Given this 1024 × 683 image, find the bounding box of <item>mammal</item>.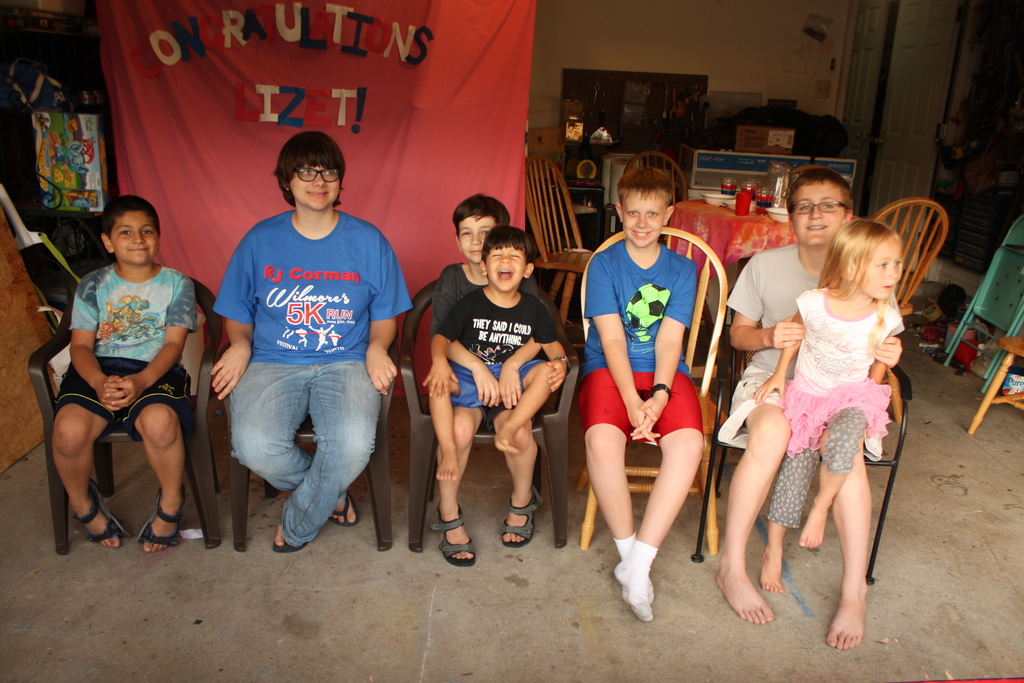
l=719, t=168, r=905, b=652.
